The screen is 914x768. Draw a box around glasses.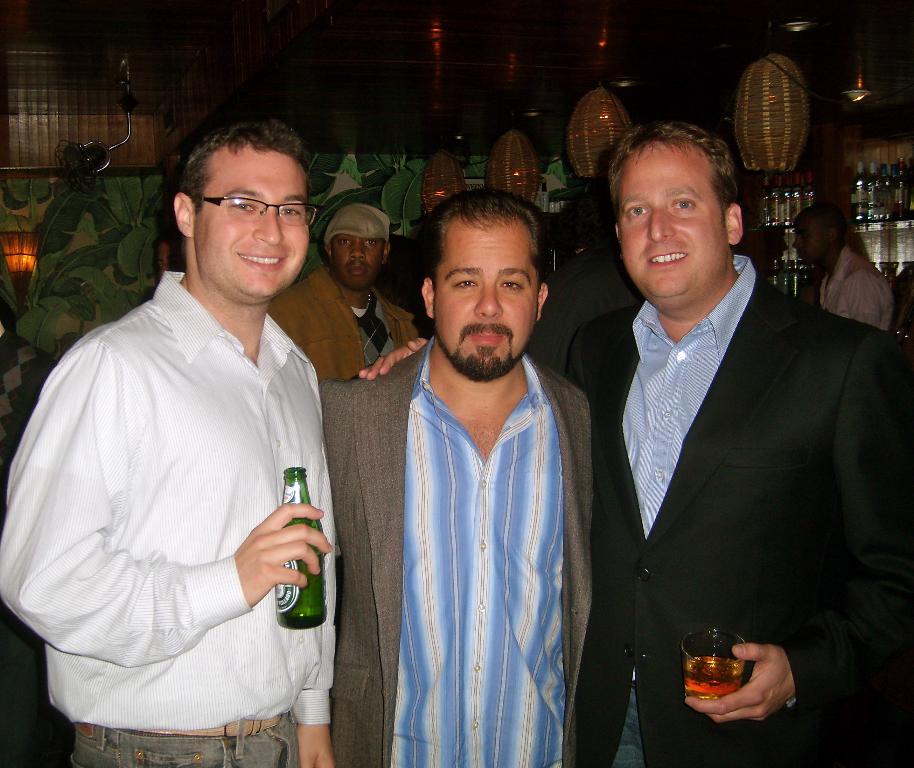
201 192 319 228.
